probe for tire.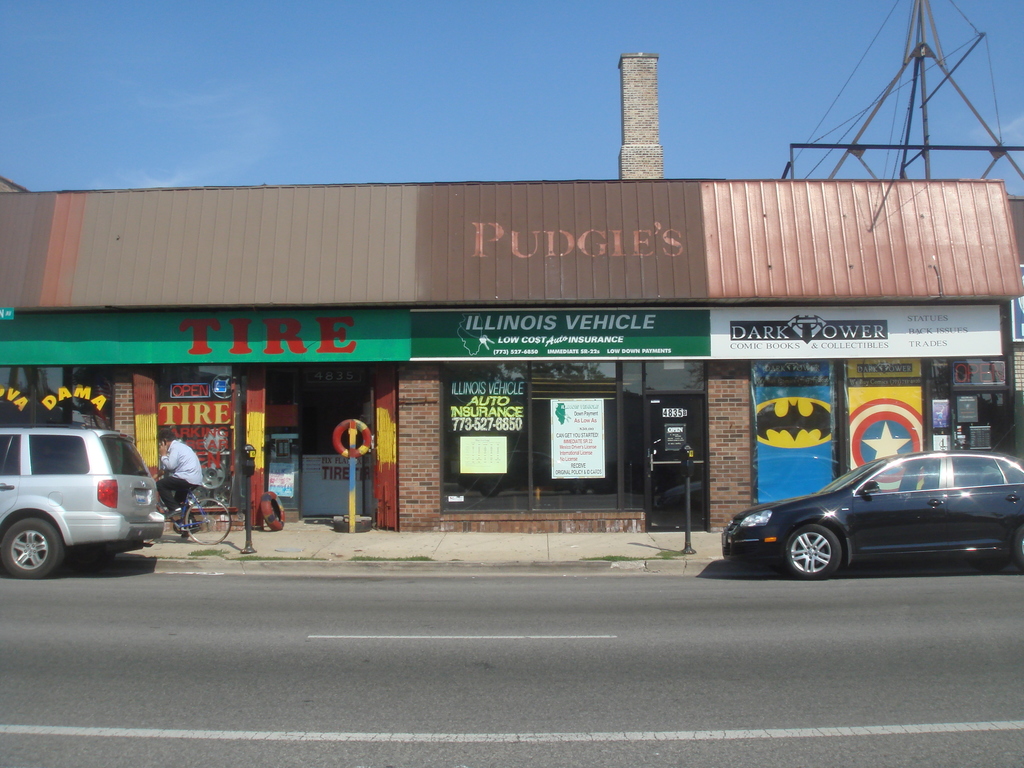
Probe result: (1011, 524, 1023, 575).
